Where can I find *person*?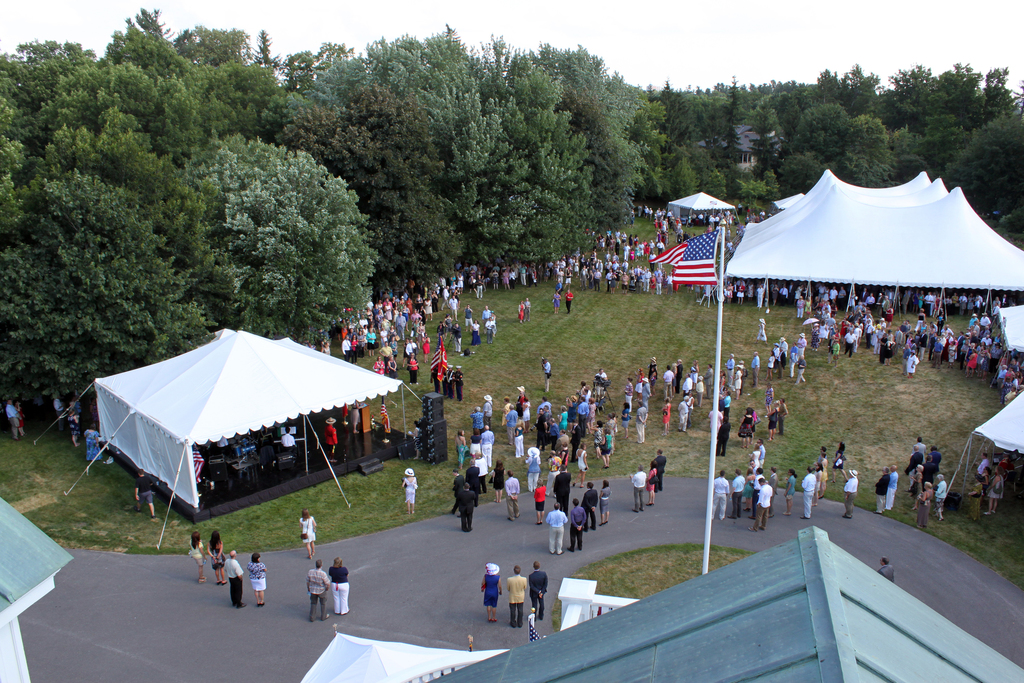
You can find it at [559, 443, 568, 465].
